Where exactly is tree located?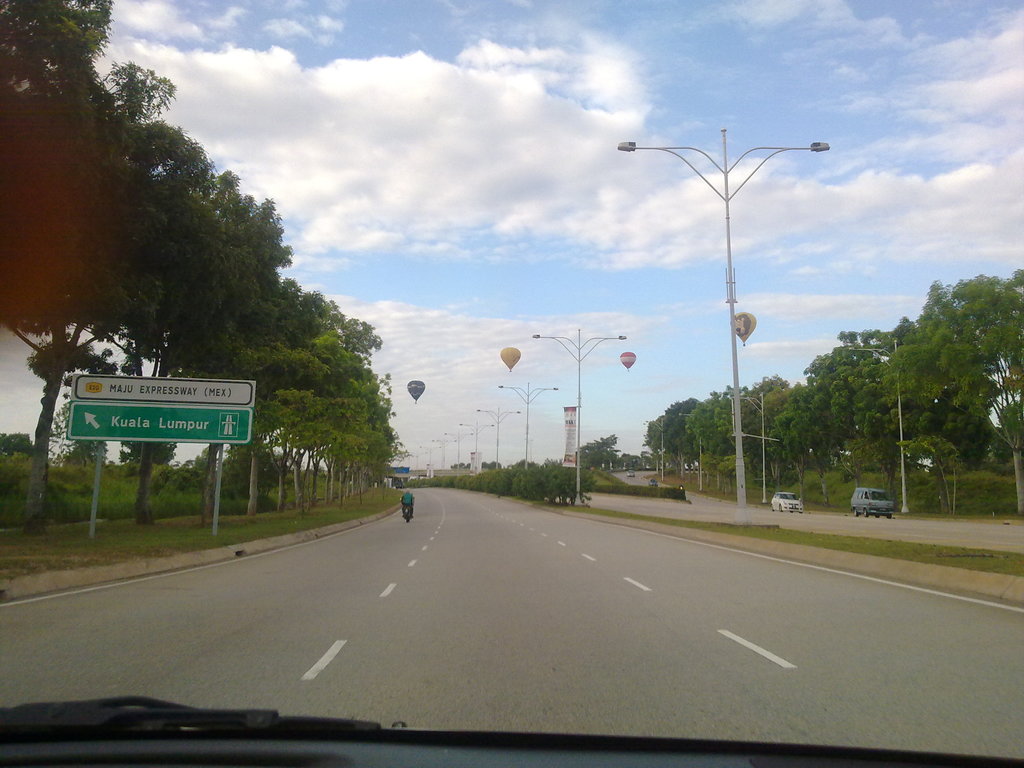
Its bounding box is rect(514, 459, 551, 502).
